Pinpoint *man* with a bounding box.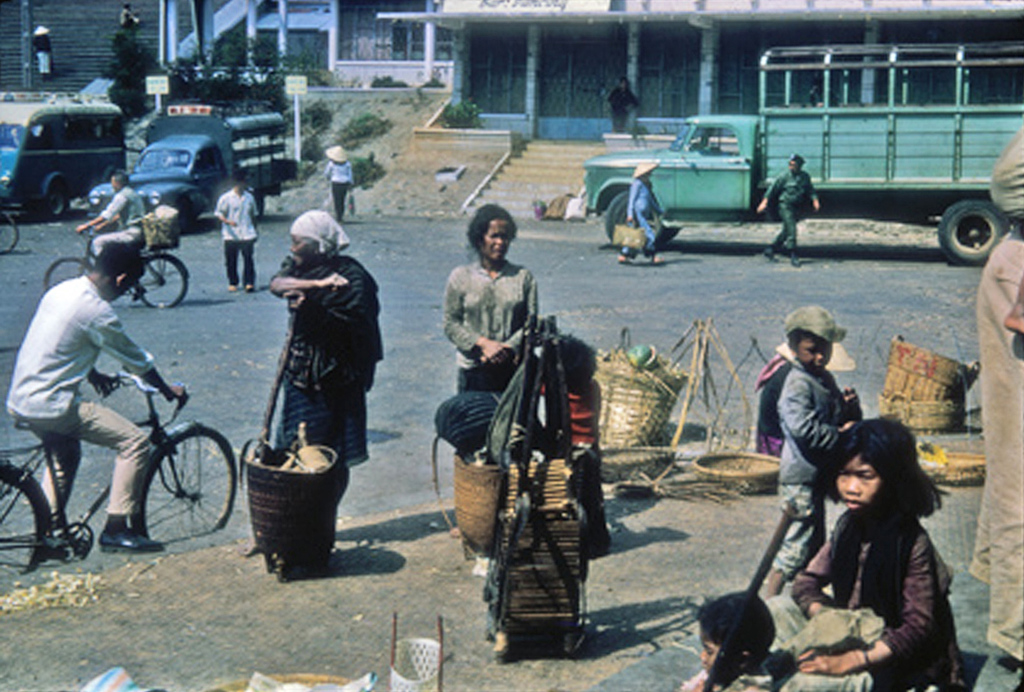
{"left": 755, "top": 147, "right": 819, "bottom": 267}.
